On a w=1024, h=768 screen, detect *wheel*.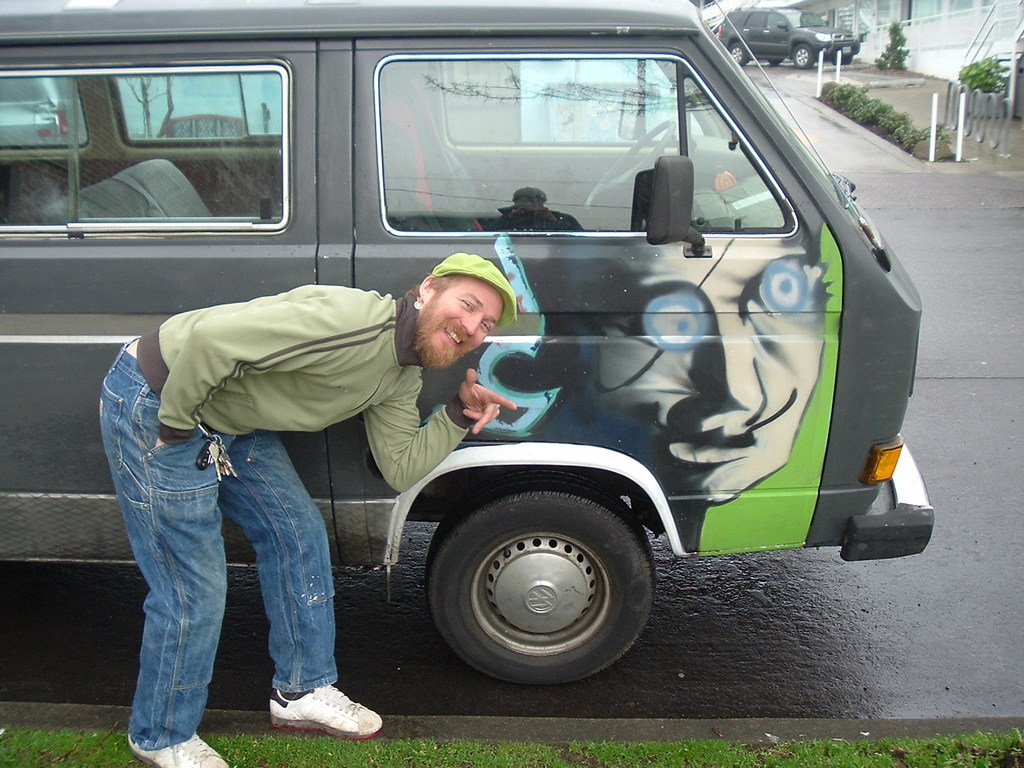
727,42,748,65.
